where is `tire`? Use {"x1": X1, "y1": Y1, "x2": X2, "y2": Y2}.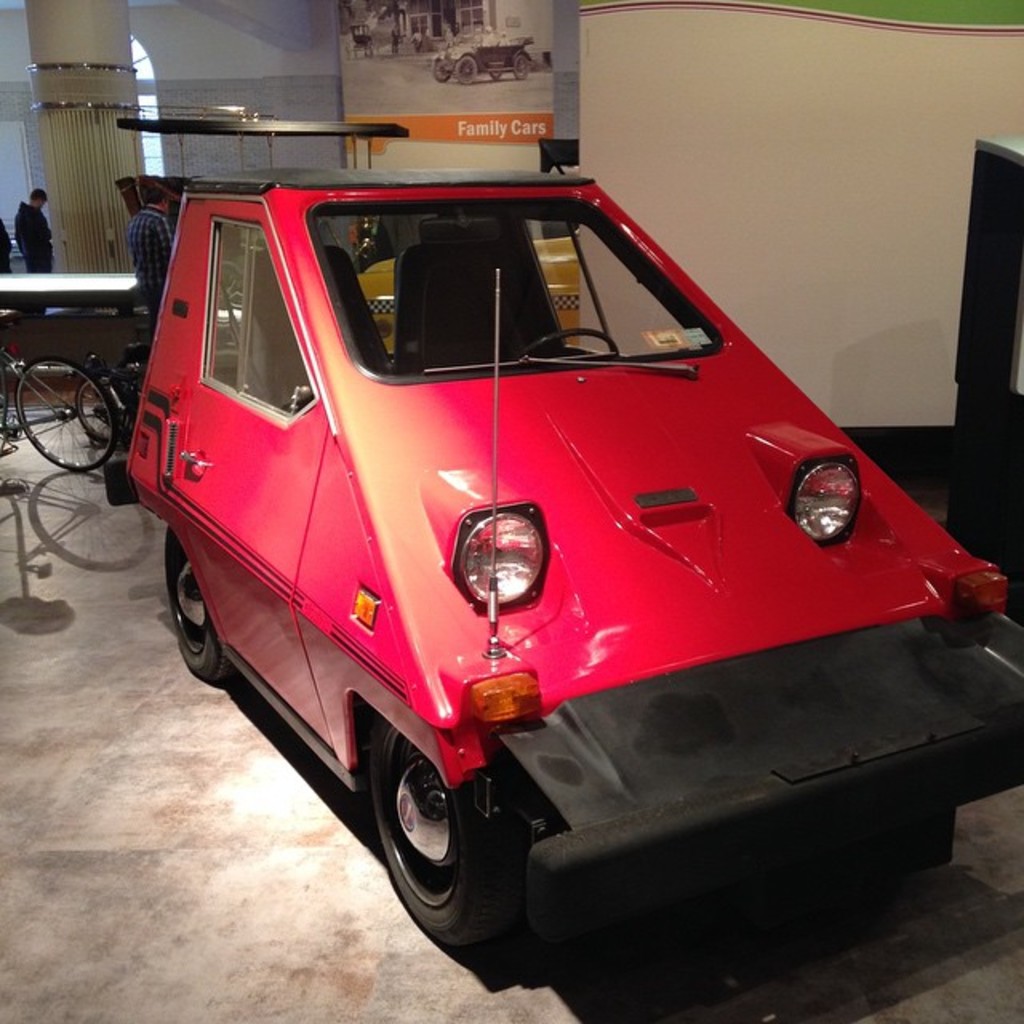
{"x1": 13, "y1": 354, "x2": 115, "y2": 469}.
